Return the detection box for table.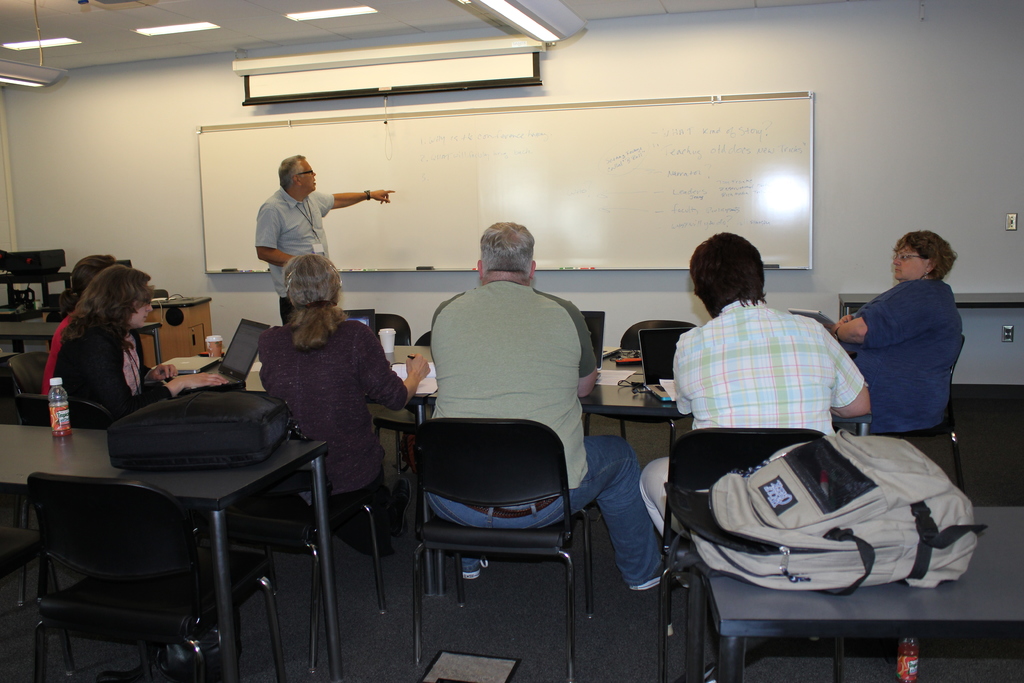
(left=4, top=377, right=373, bottom=653).
